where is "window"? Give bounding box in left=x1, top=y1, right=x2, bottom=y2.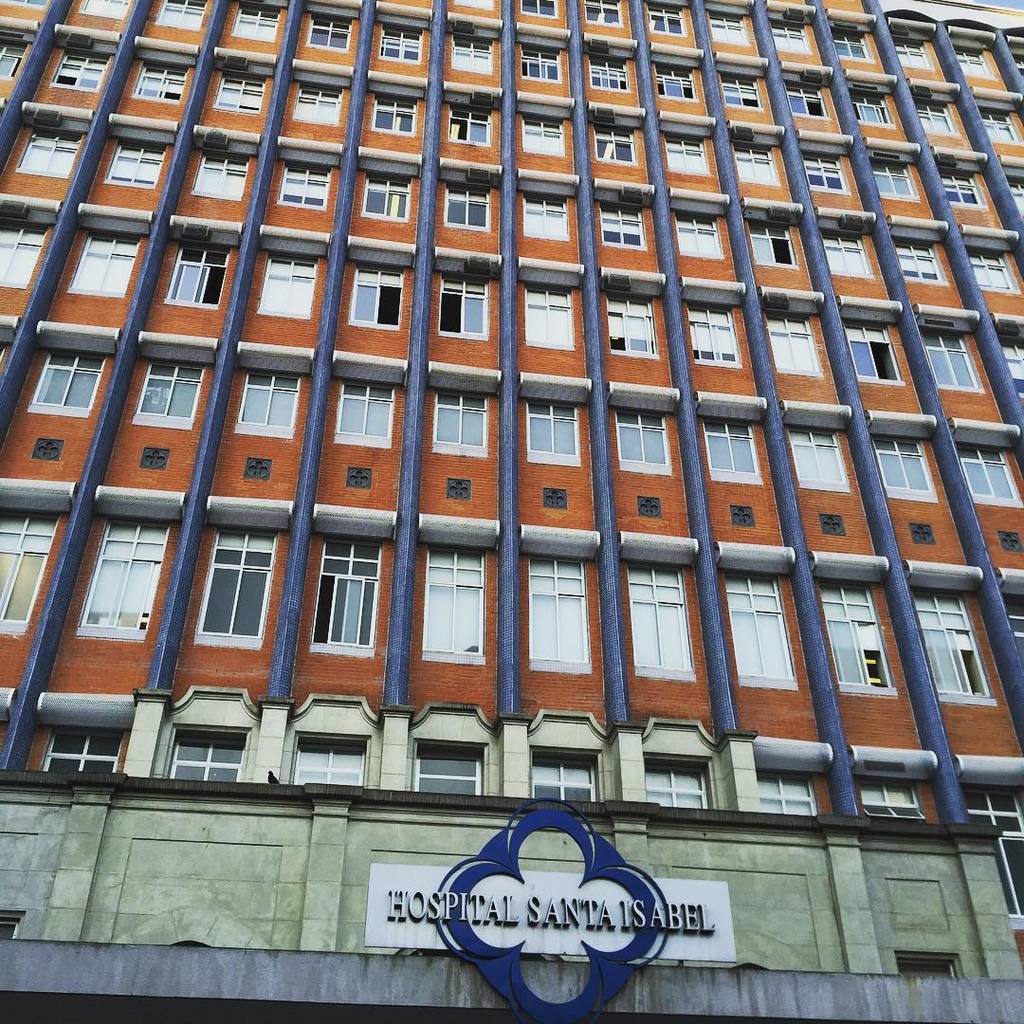
left=870, top=437, right=929, bottom=497.
